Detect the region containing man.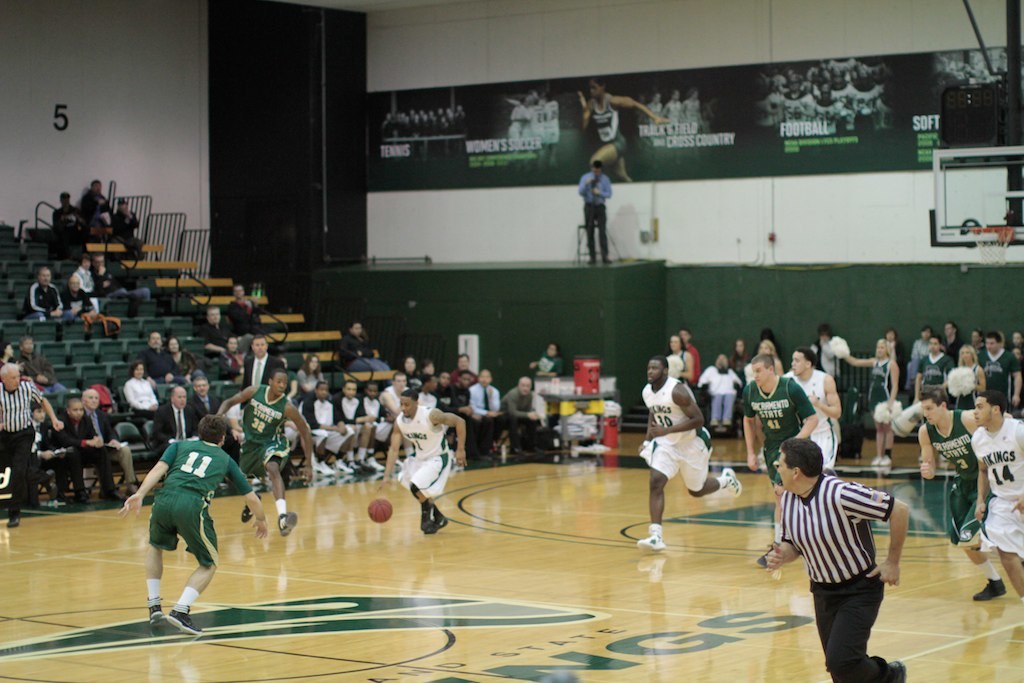
(110,194,145,251).
